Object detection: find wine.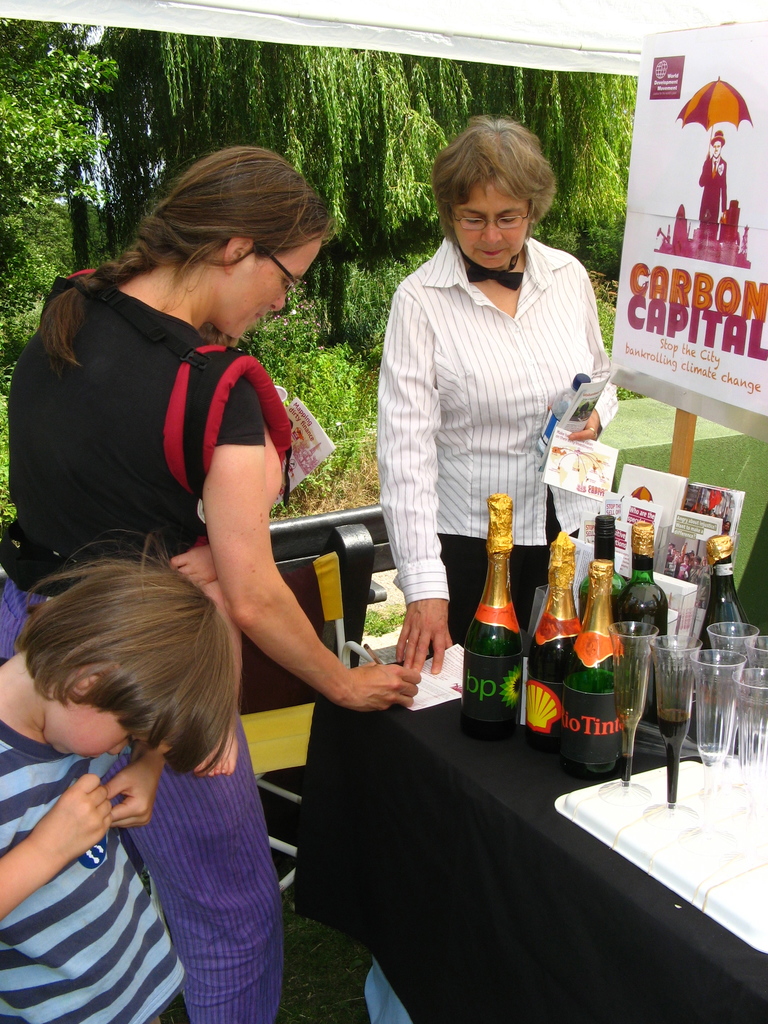
(460,495,520,741).
